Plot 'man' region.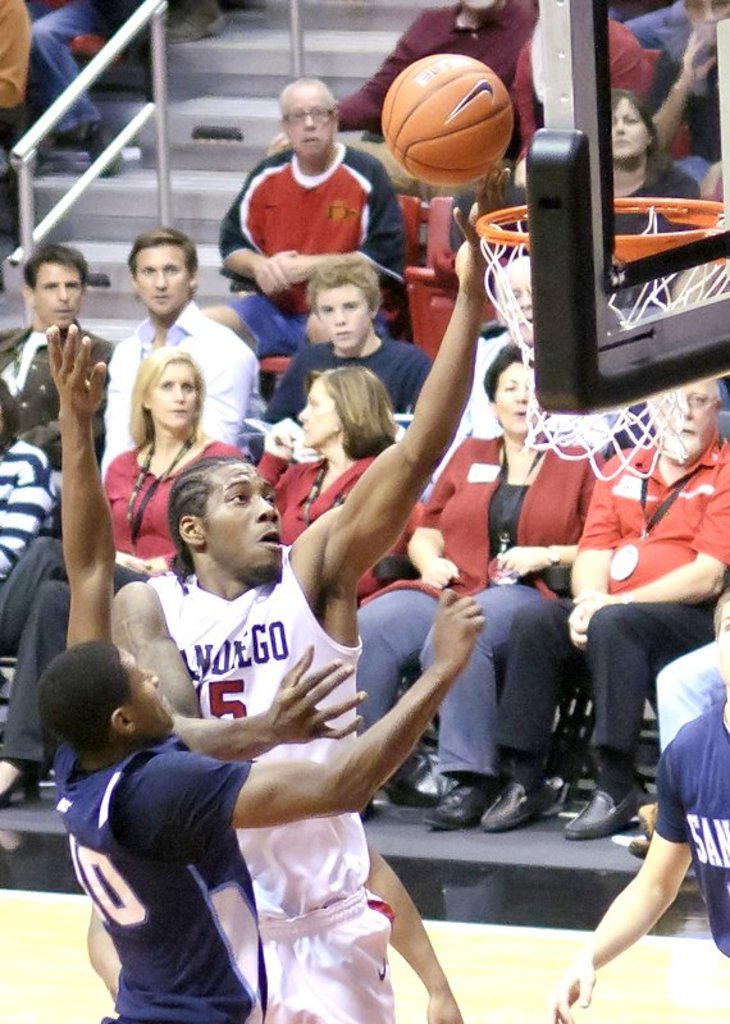
Plotted at (x1=83, y1=228, x2=269, y2=477).
